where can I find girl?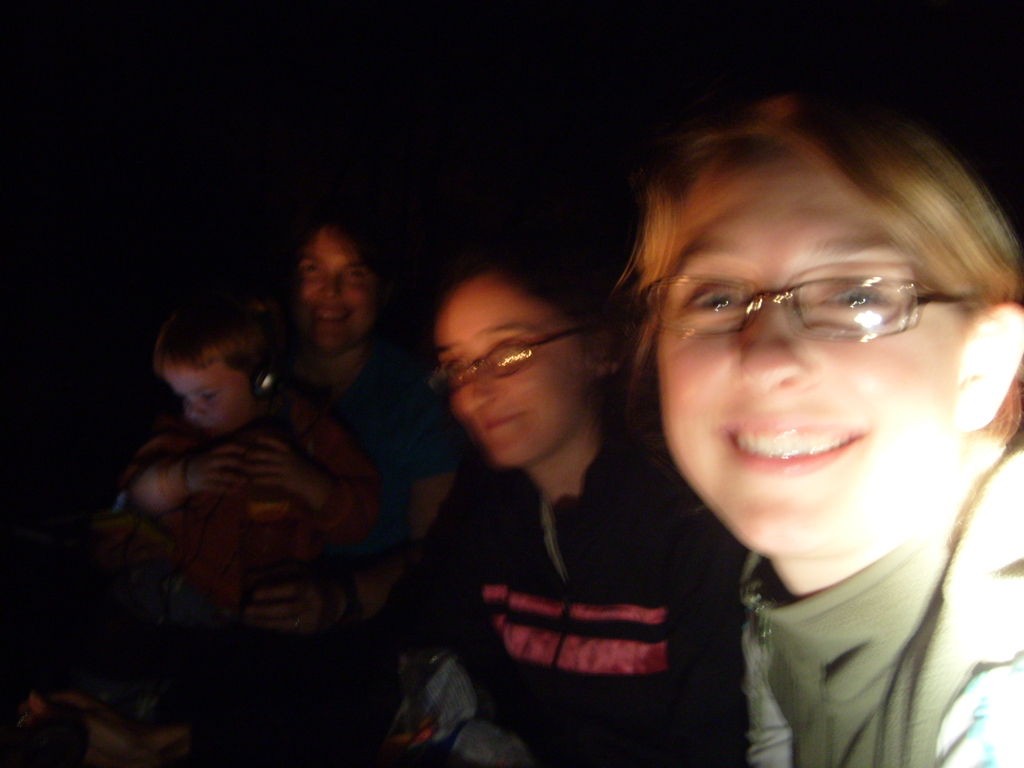
You can find it at bbox=[614, 79, 1023, 767].
